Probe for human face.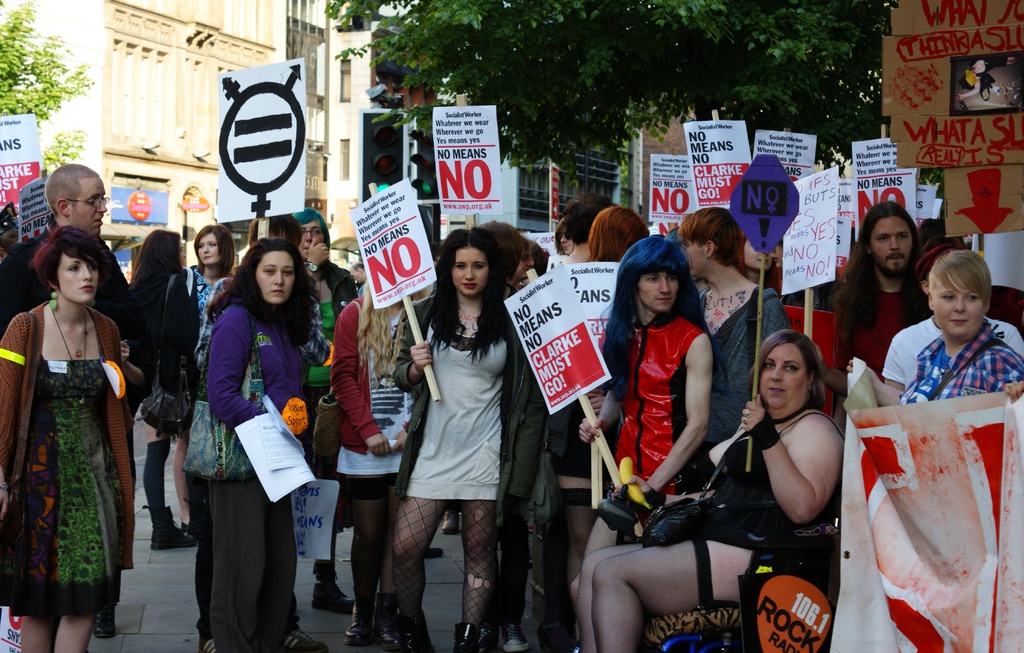
Probe result: Rect(176, 238, 187, 264).
